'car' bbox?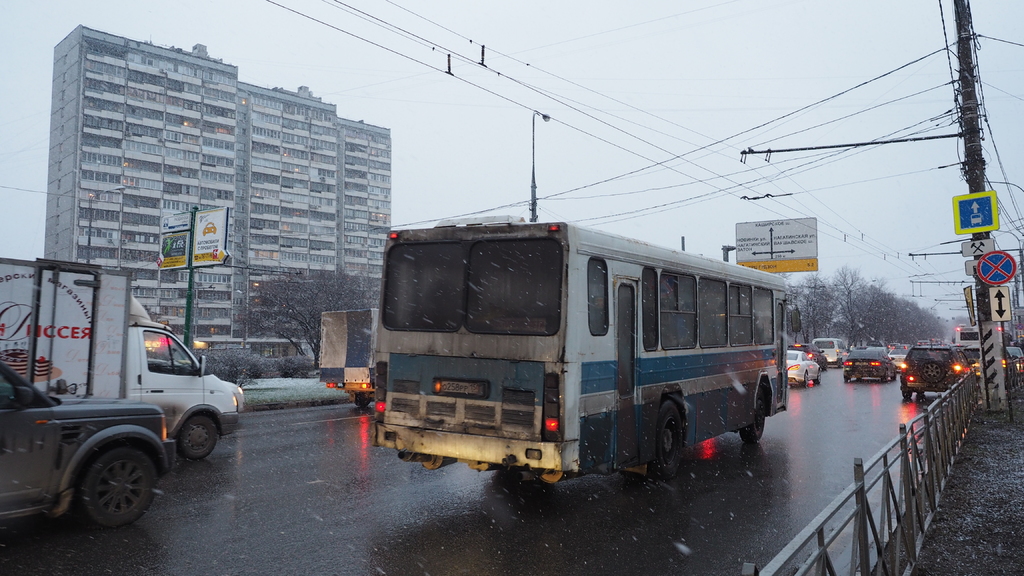
bbox(900, 344, 972, 398)
